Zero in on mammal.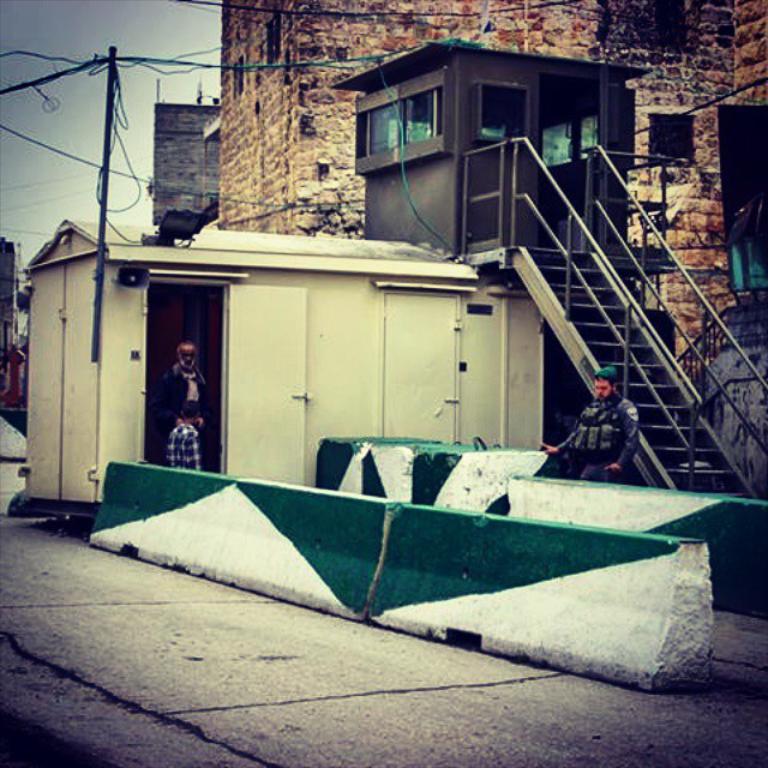
Zeroed in: Rect(569, 380, 655, 472).
